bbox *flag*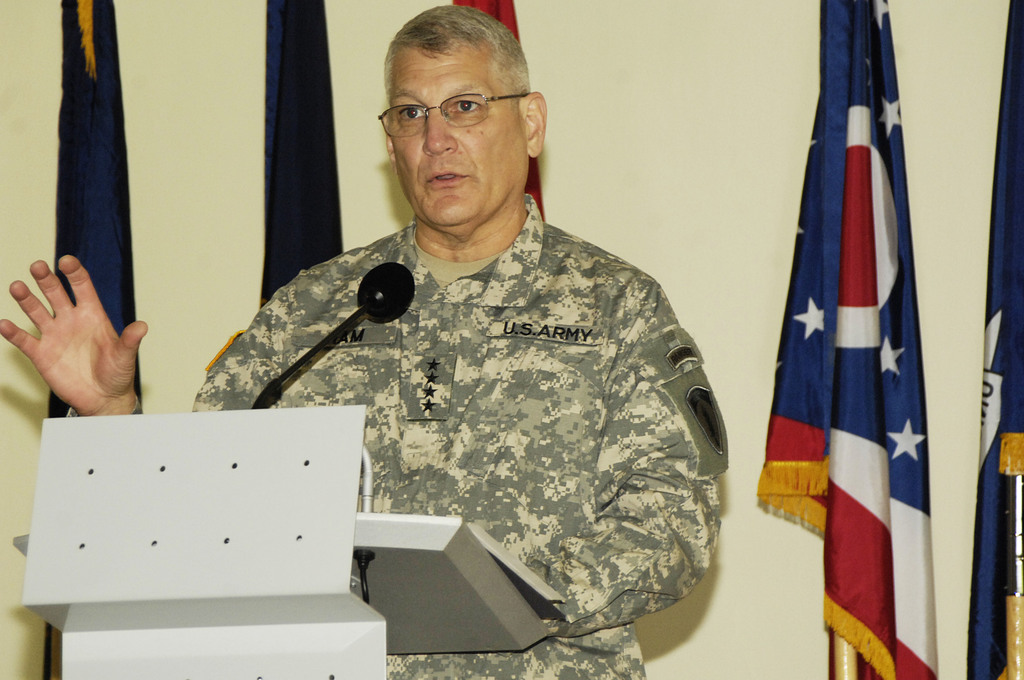
[left=775, top=13, right=949, bottom=656]
